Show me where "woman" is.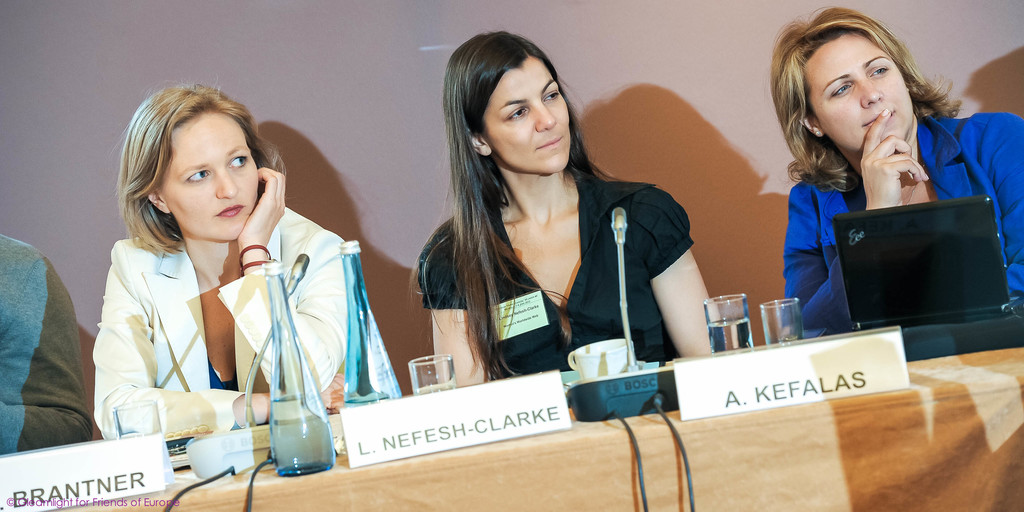
"woman" is at <bbox>764, 6, 1023, 337</bbox>.
